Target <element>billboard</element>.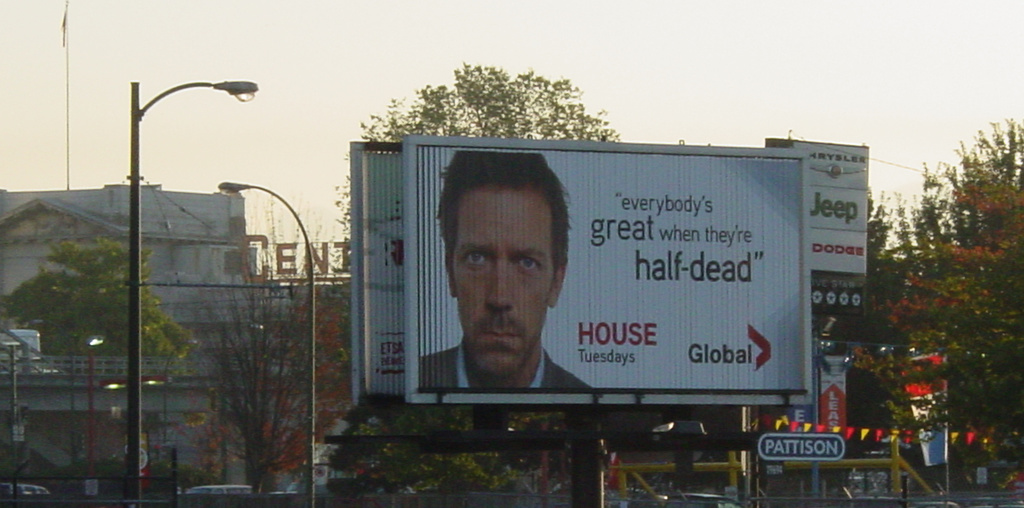
Target region: 766,137,871,275.
